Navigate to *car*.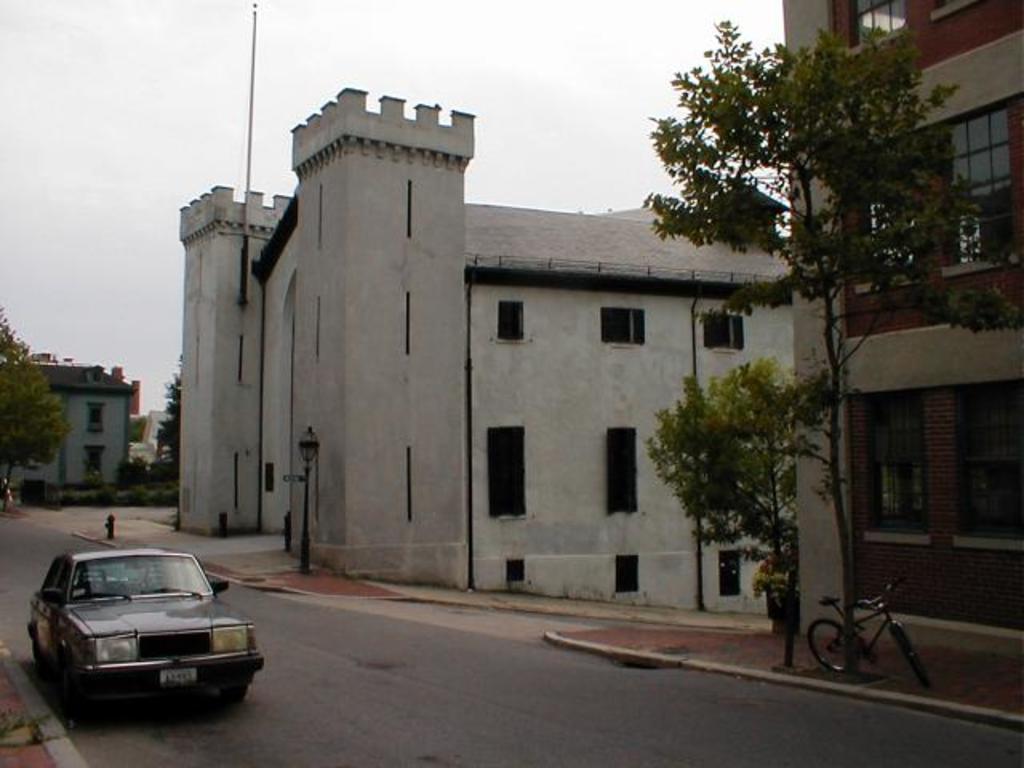
Navigation target: [27,550,267,707].
